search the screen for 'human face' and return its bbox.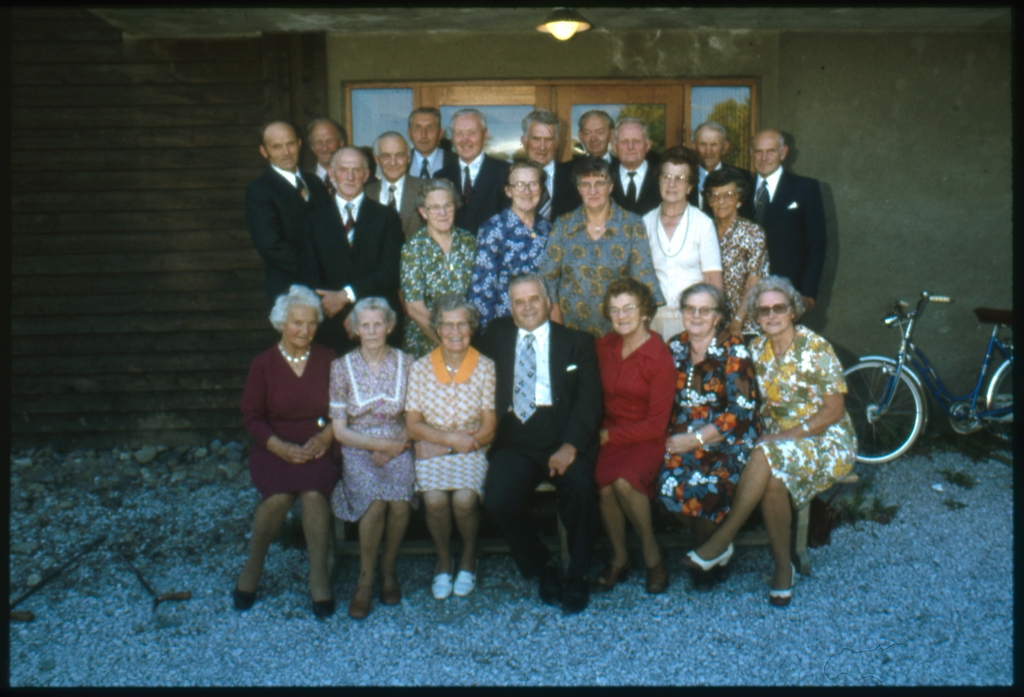
Found: crop(508, 167, 541, 213).
